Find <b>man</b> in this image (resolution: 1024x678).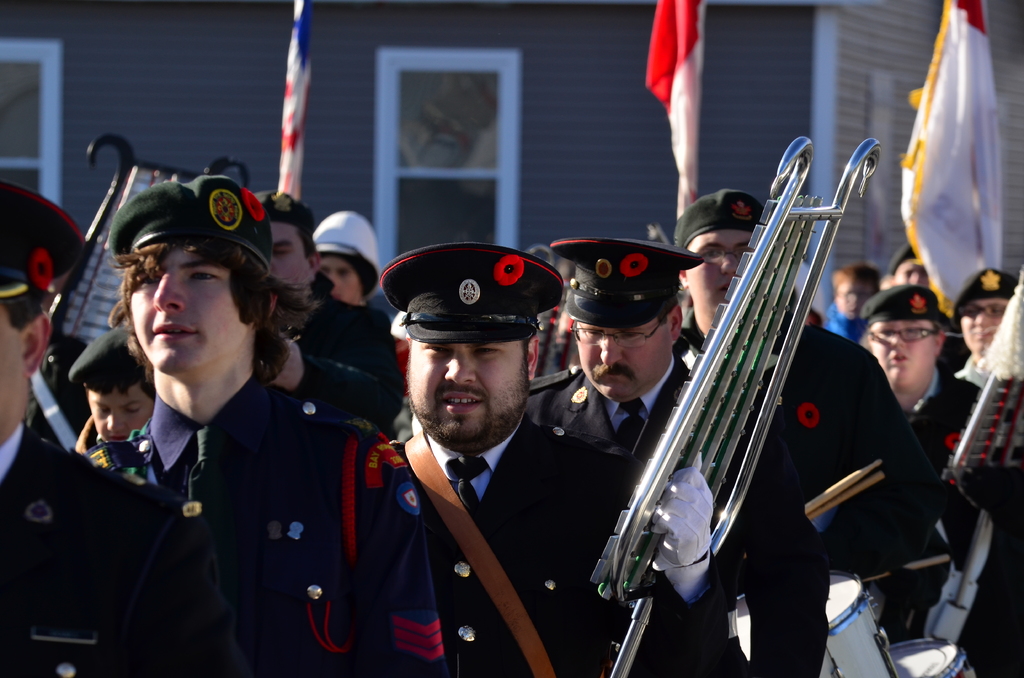
958, 268, 1018, 396.
